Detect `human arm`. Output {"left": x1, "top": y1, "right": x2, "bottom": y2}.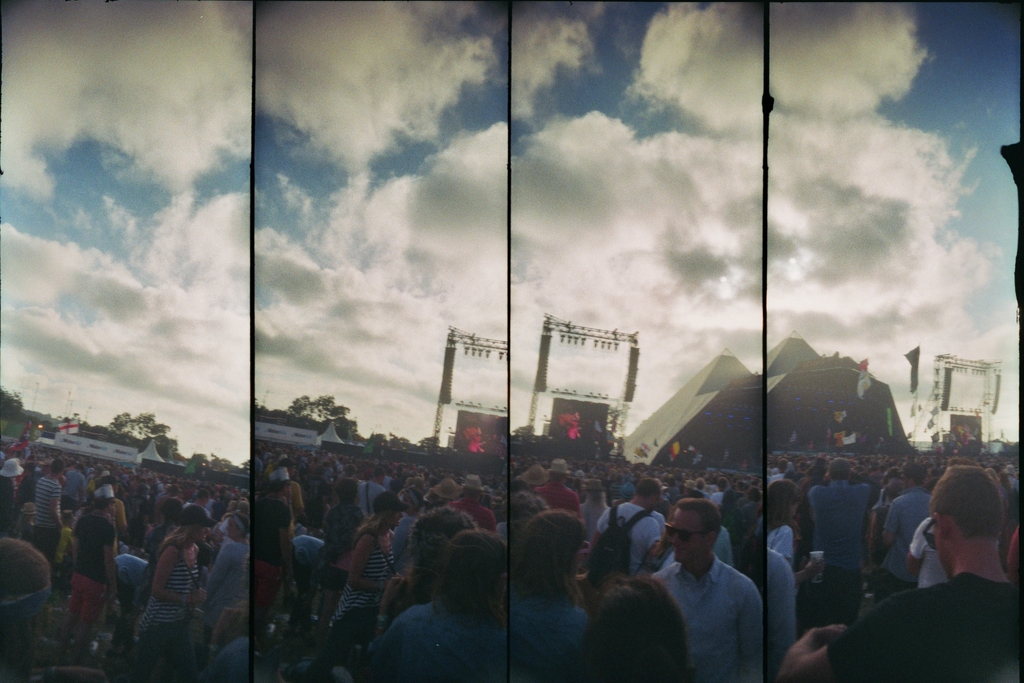
{"left": 589, "top": 513, "right": 609, "bottom": 555}.
